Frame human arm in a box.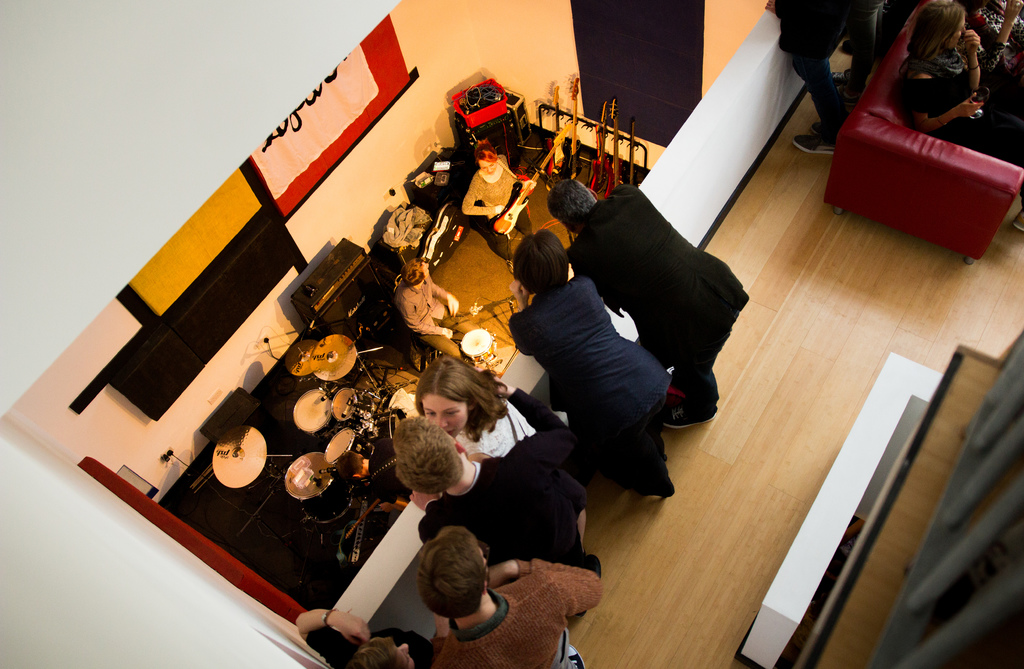
select_region(488, 560, 606, 620).
